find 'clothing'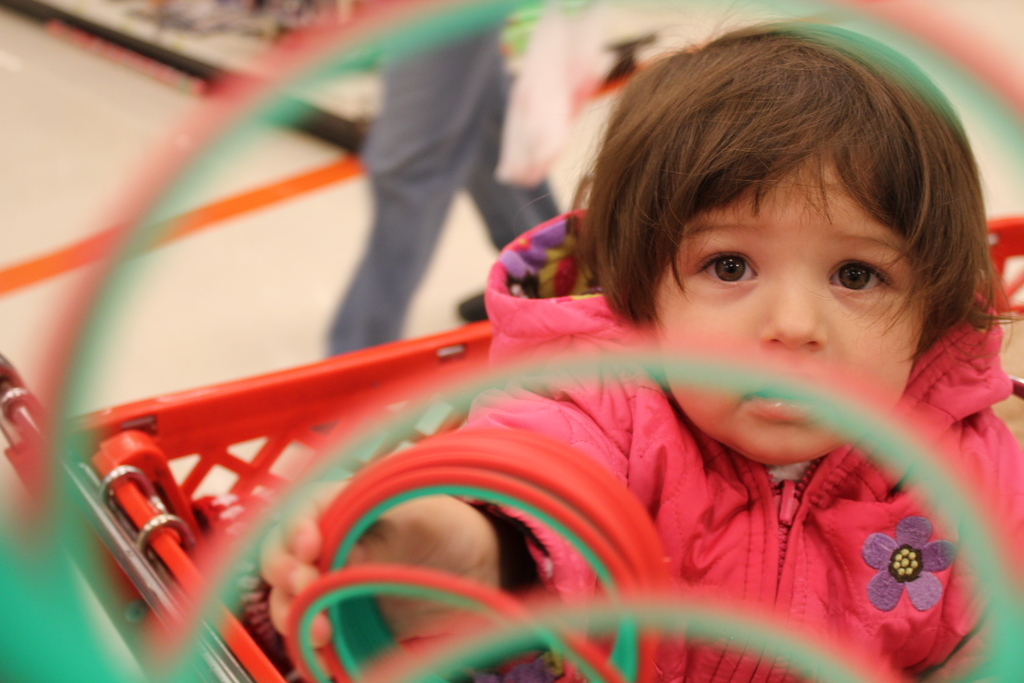
x1=373, y1=209, x2=1023, y2=682
